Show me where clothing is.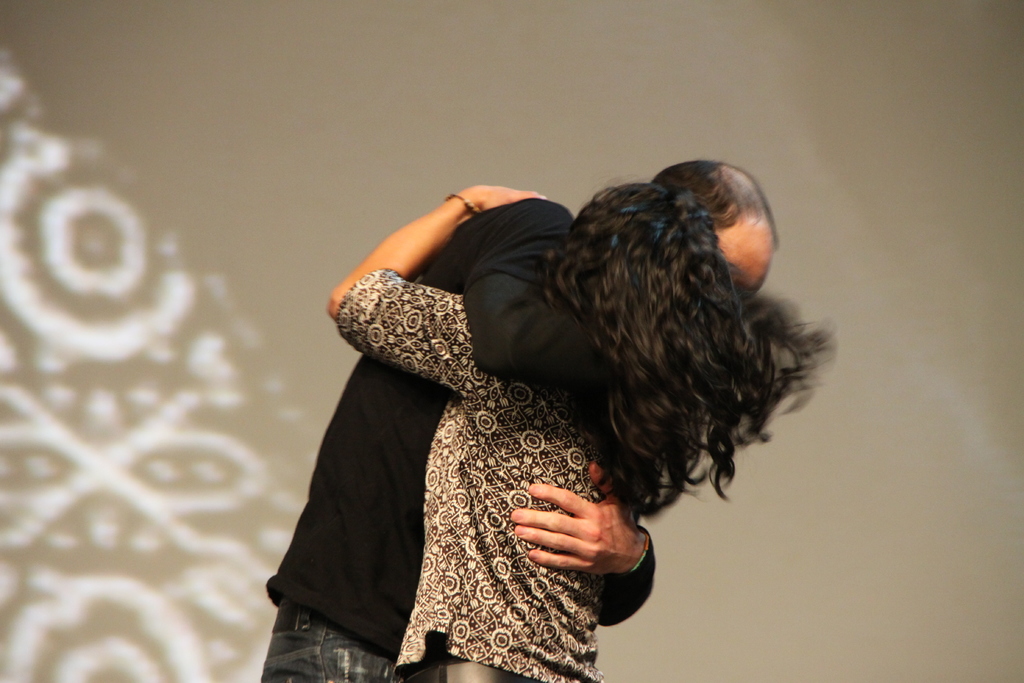
clothing is at [271,201,604,682].
